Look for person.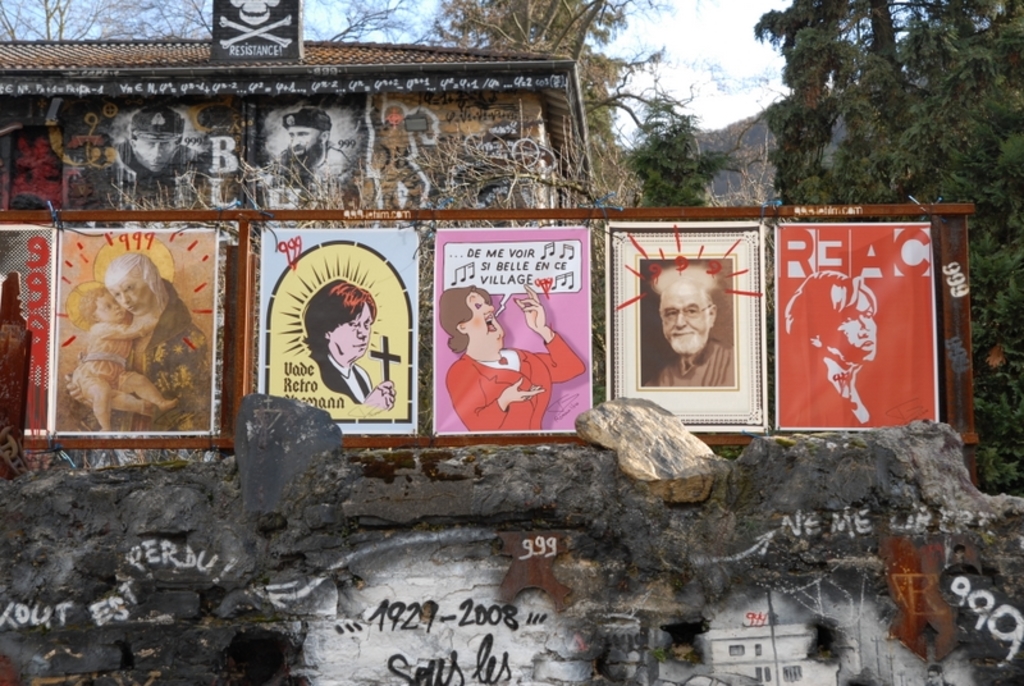
Found: 116, 108, 201, 195.
